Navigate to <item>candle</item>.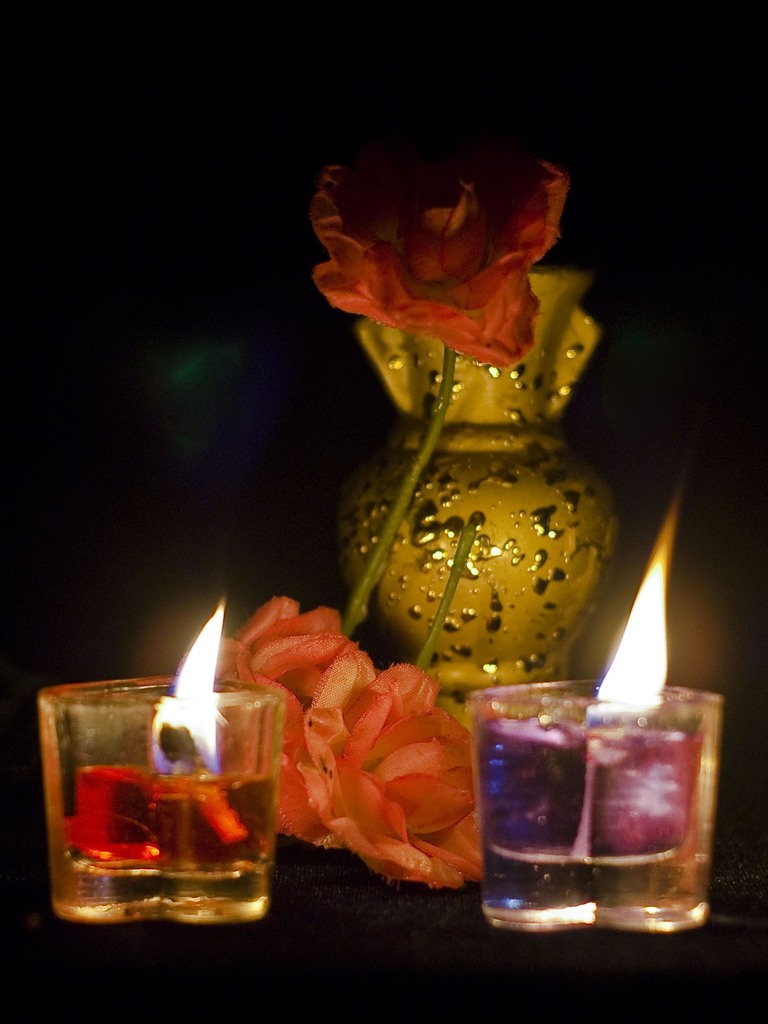
Navigation target: 476, 479, 714, 935.
